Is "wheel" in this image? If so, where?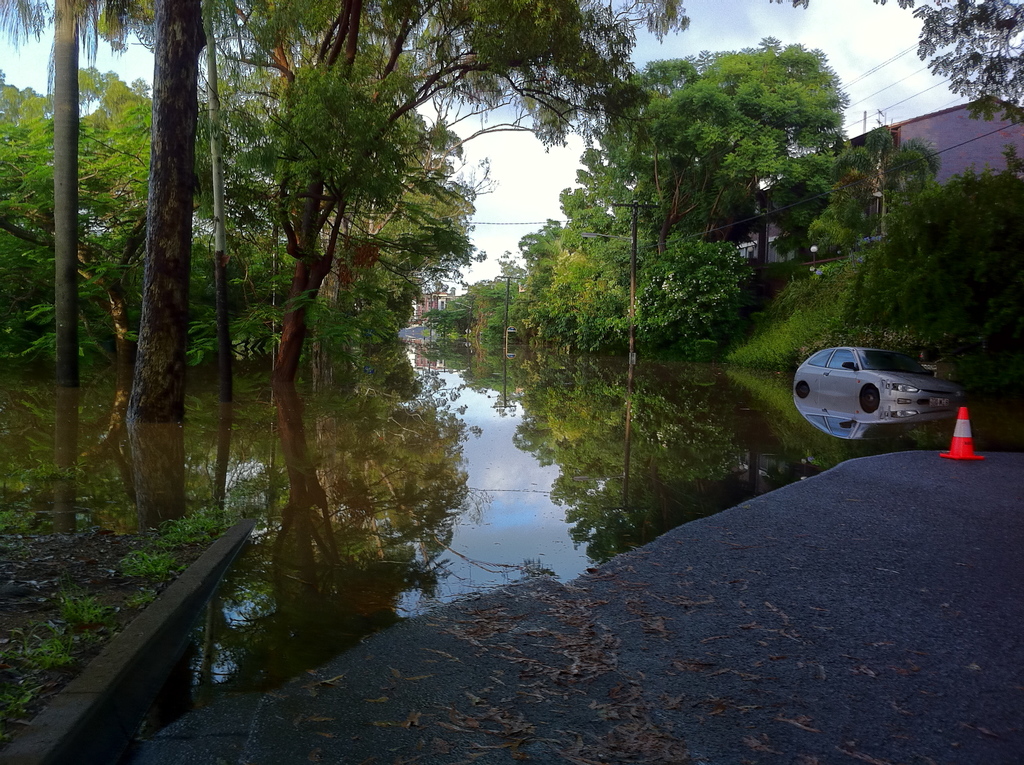
Yes, at (x1=860, y1=380, x2=879, y2=401).
